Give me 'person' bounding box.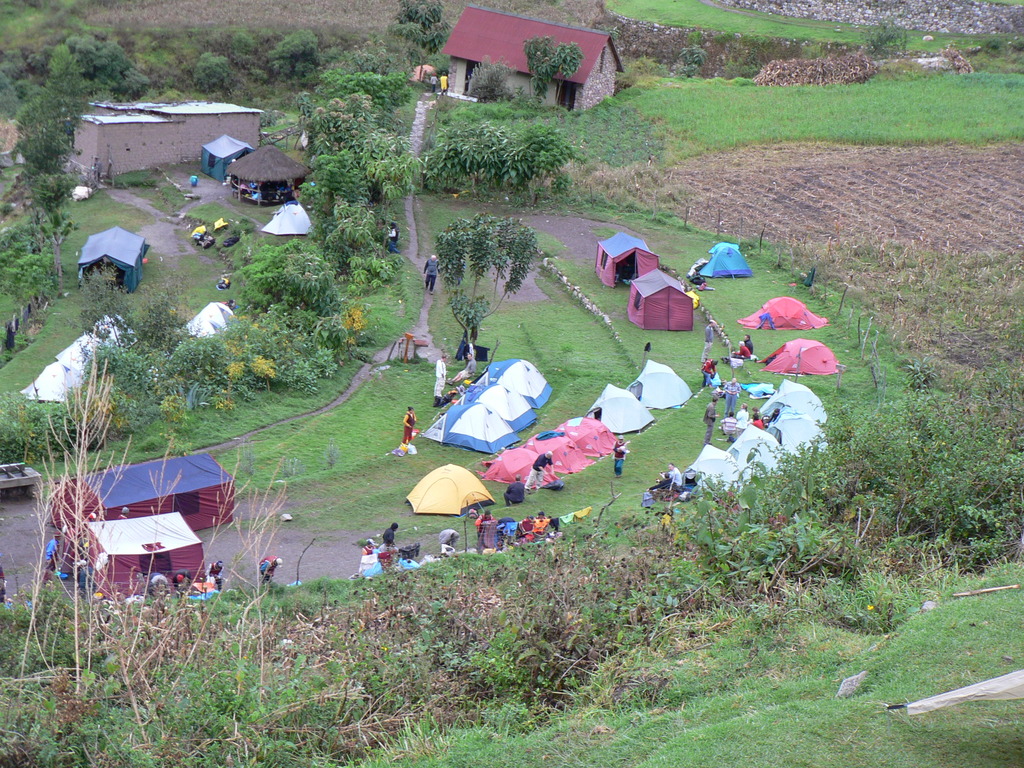
detection(523, 452, 554, 487).
